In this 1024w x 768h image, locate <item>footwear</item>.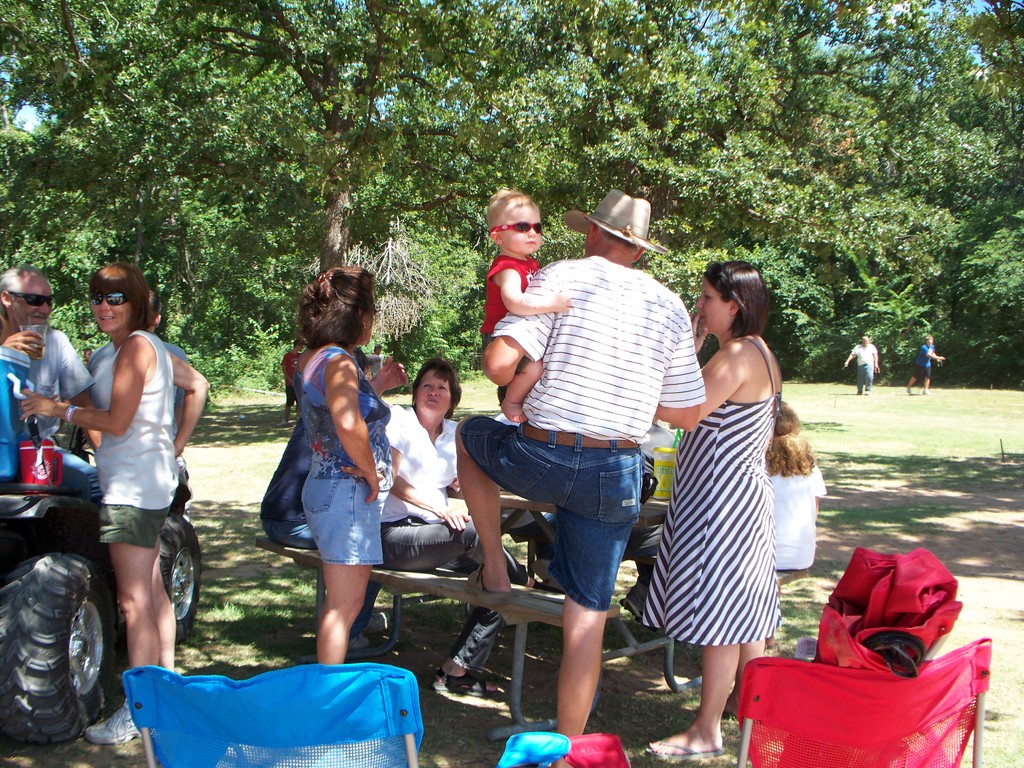
Bounding box: {"left": 921, "top": 390, "right": 936, "bottom": 398}.
